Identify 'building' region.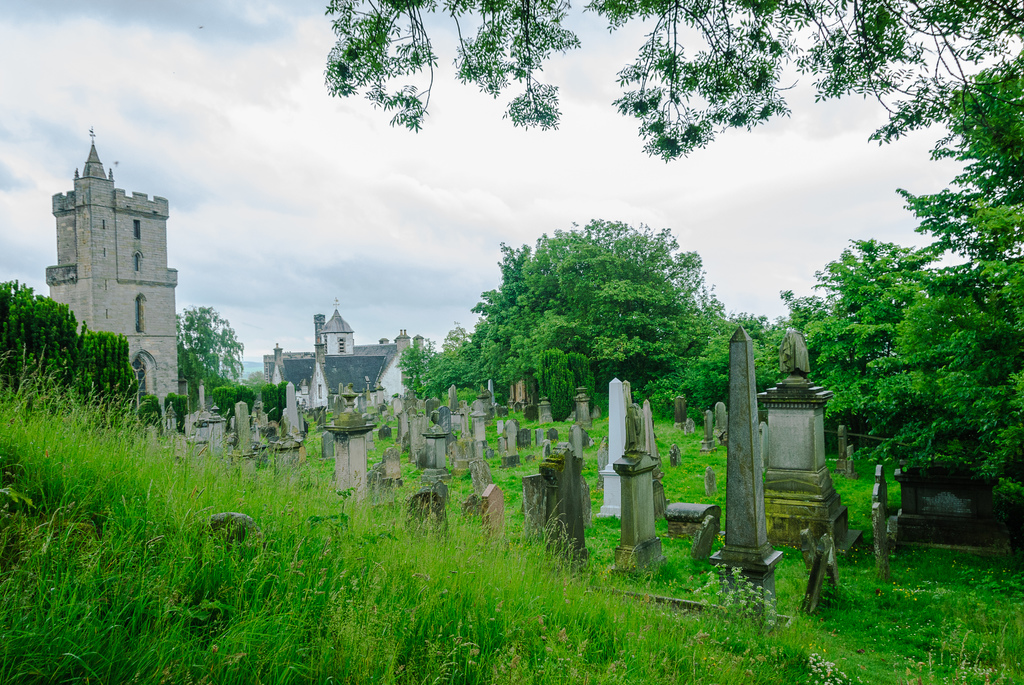
Region: {"x1": 259, "y1": 299, "x2": 429, "y2": 423}.
